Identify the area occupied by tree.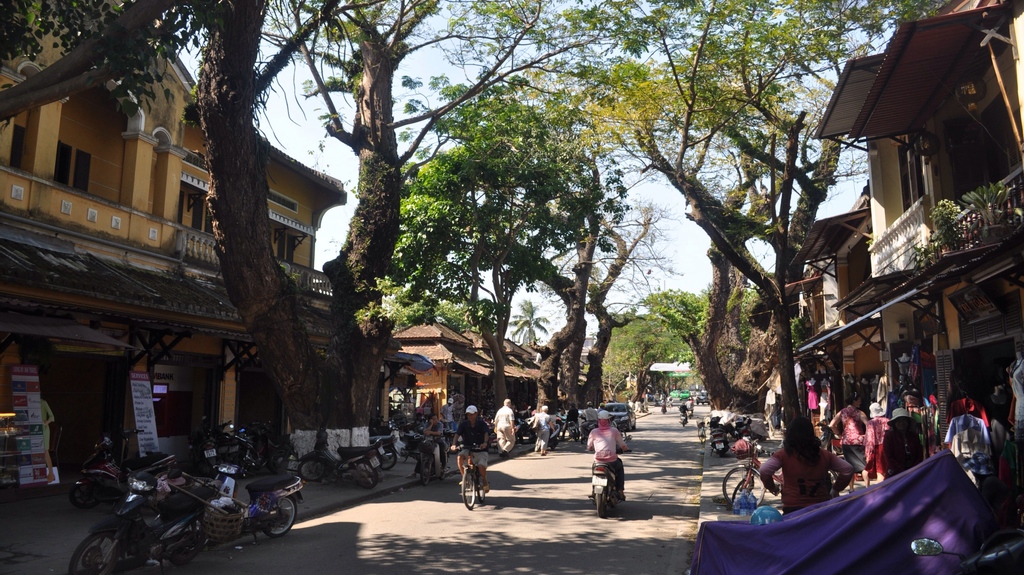
Area: (left=0, top=0, right=683, bottom=455).
